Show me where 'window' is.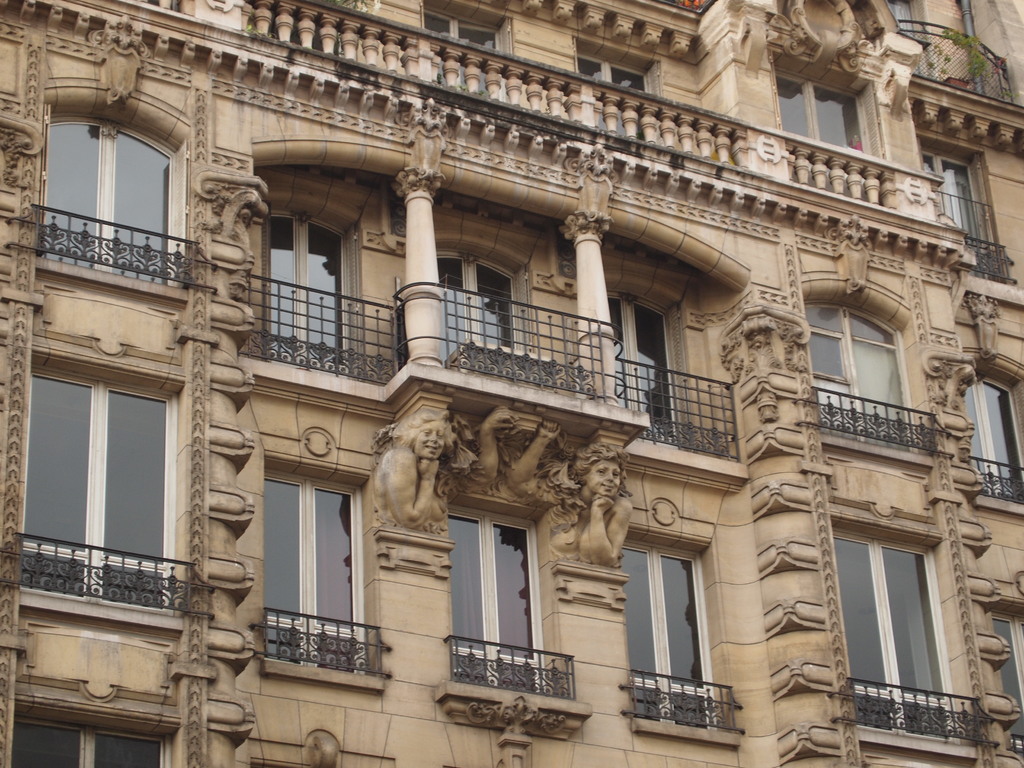
'window' is at l=836, t=510, r=962, b=714.
